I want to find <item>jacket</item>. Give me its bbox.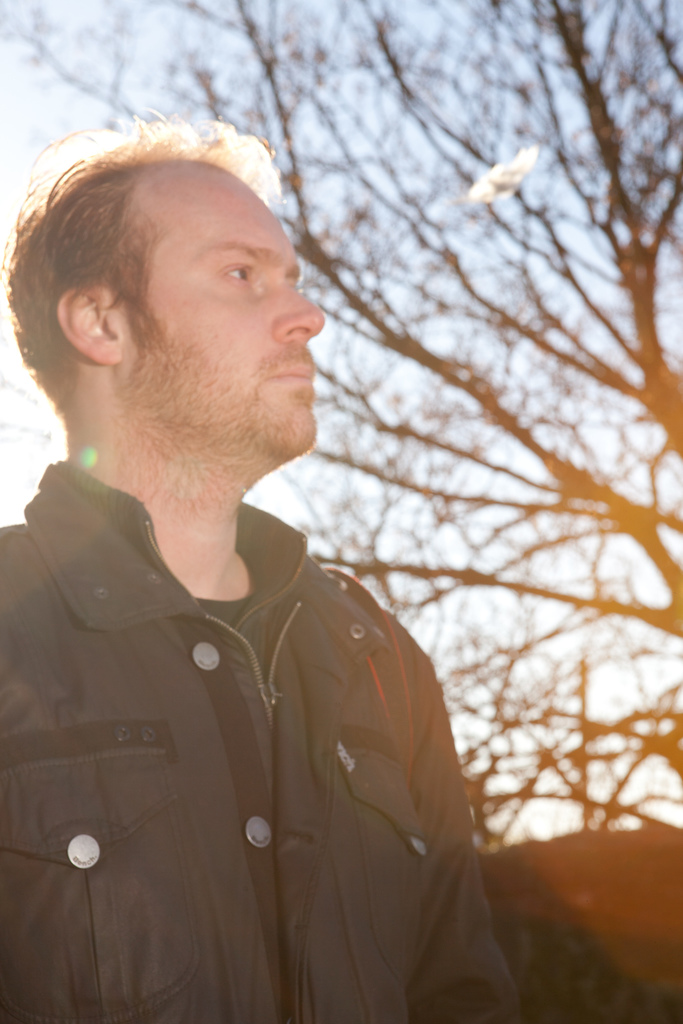
rect(8, 293, 510, 1023).
